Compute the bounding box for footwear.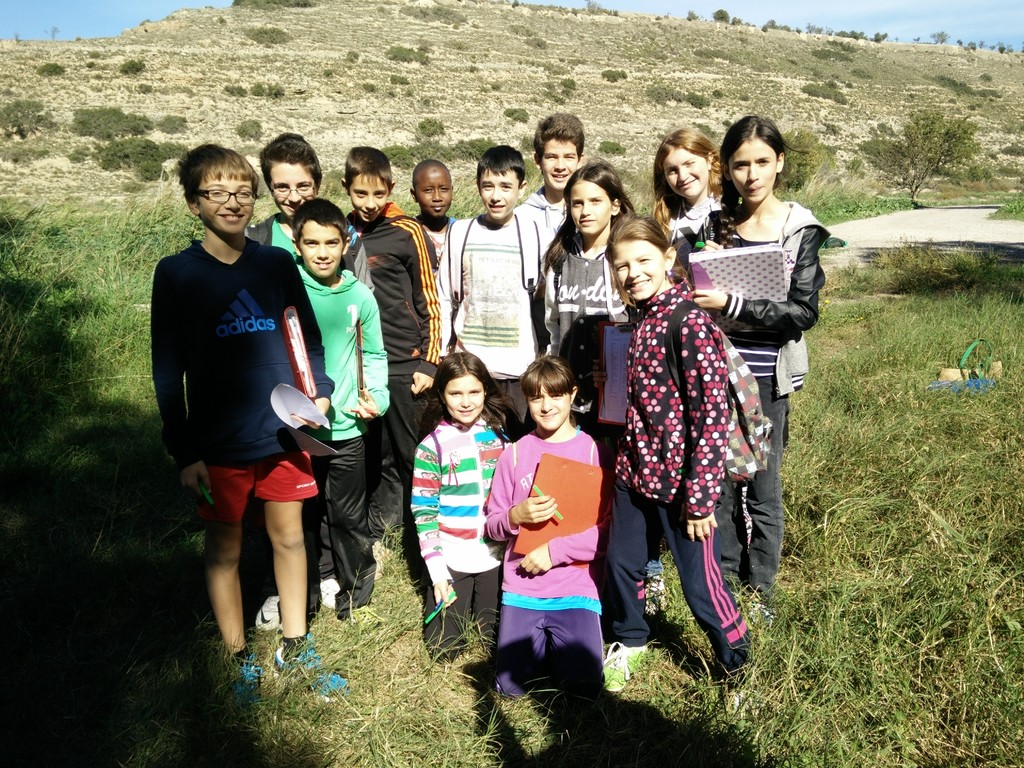
Rect(253, 595, 280, 634).
